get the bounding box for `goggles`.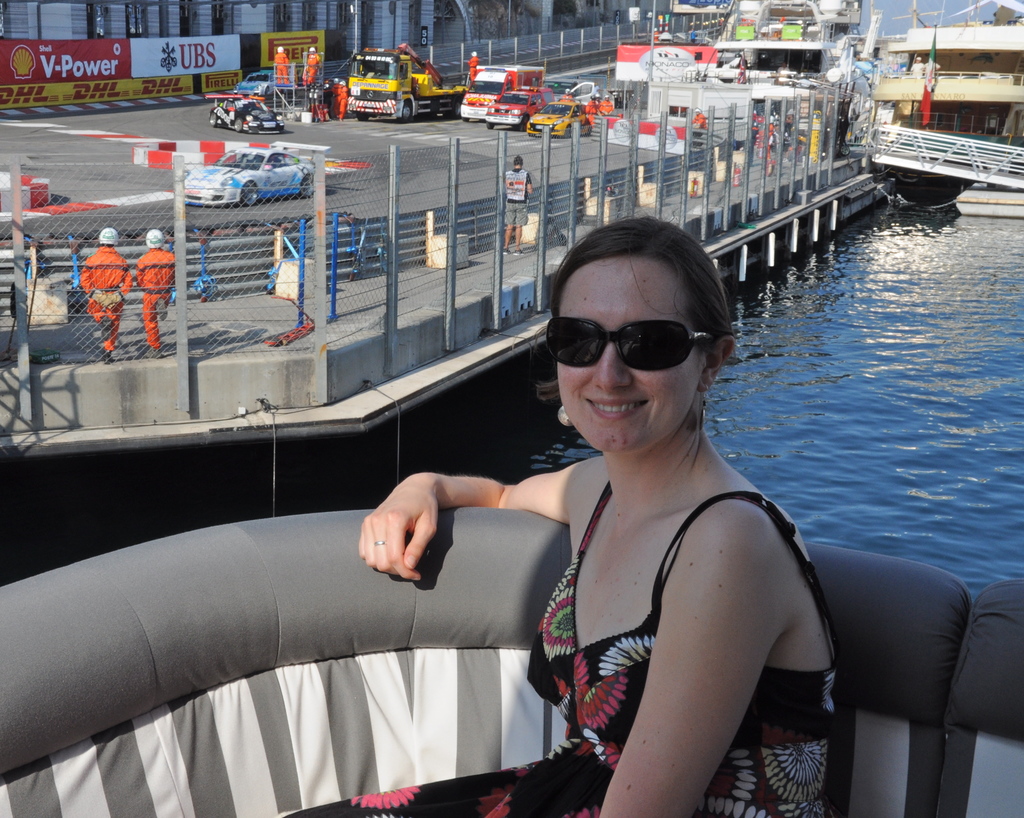
<bbox>554, 303, 714, 382</bbox>.
